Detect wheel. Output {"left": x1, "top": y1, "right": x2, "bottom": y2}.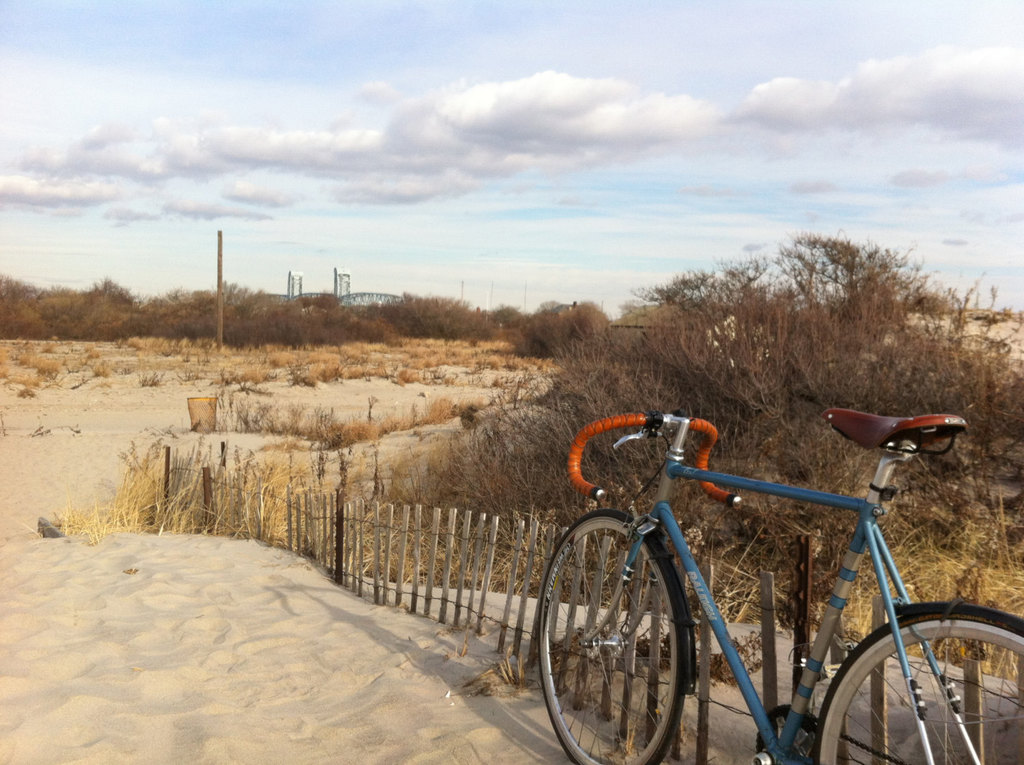
{"left": 810, "top": 606, "right": 1023, "bottom": 764}.
